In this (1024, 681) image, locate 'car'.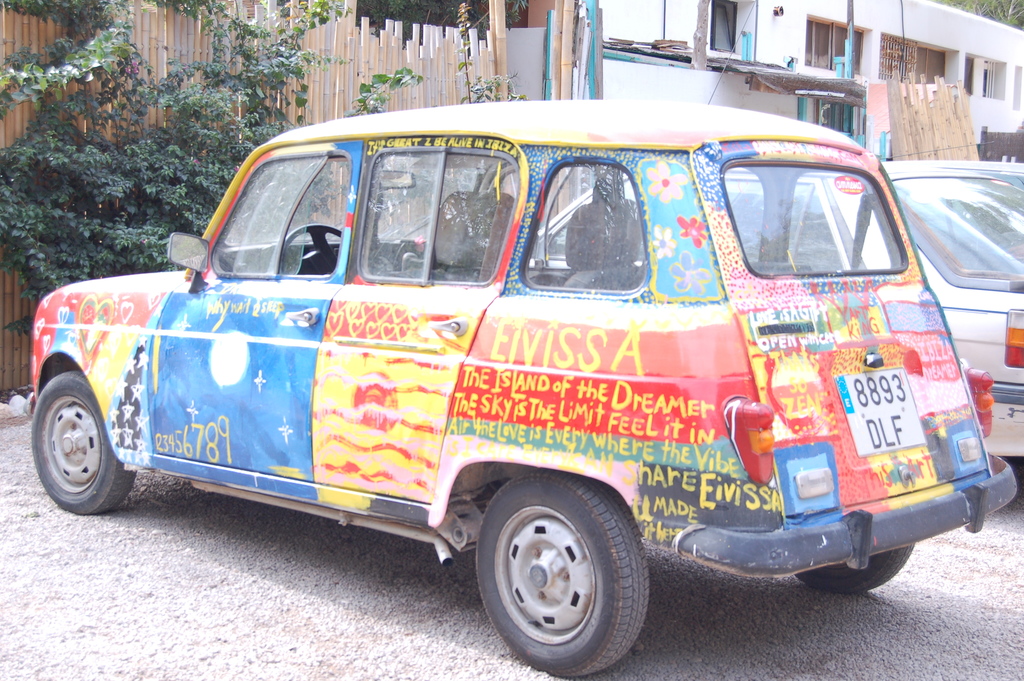
Bounding box: crop(24, 0, 1018, 677).
